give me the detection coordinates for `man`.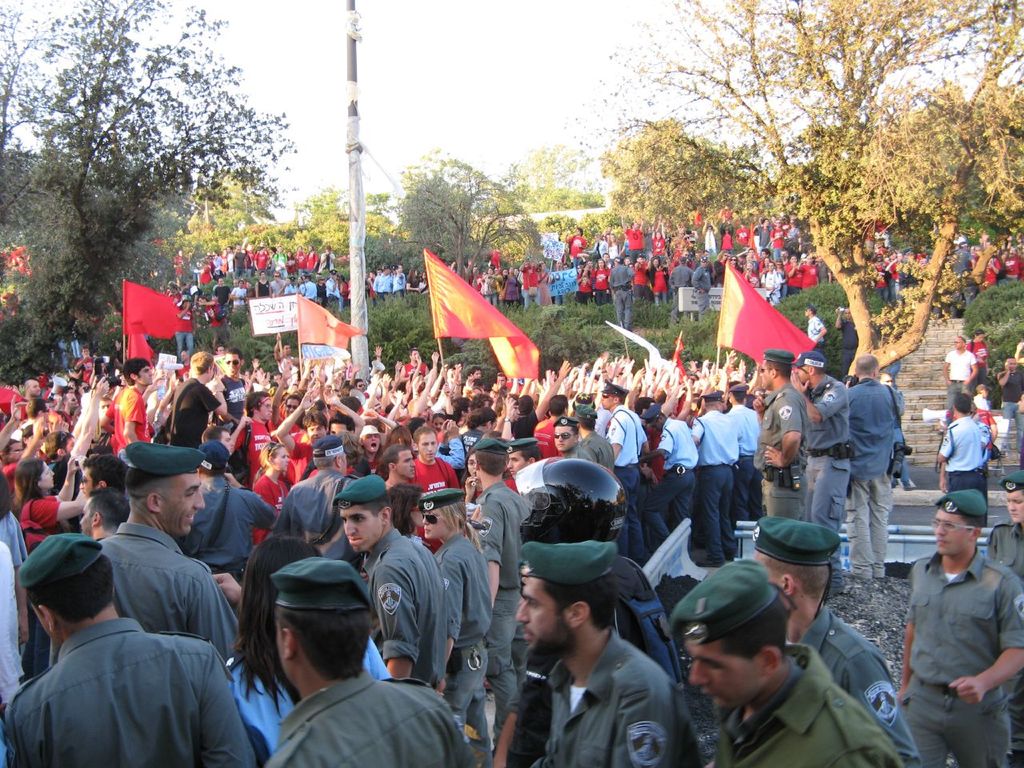
bbox=[562, 225, 591, 258].
